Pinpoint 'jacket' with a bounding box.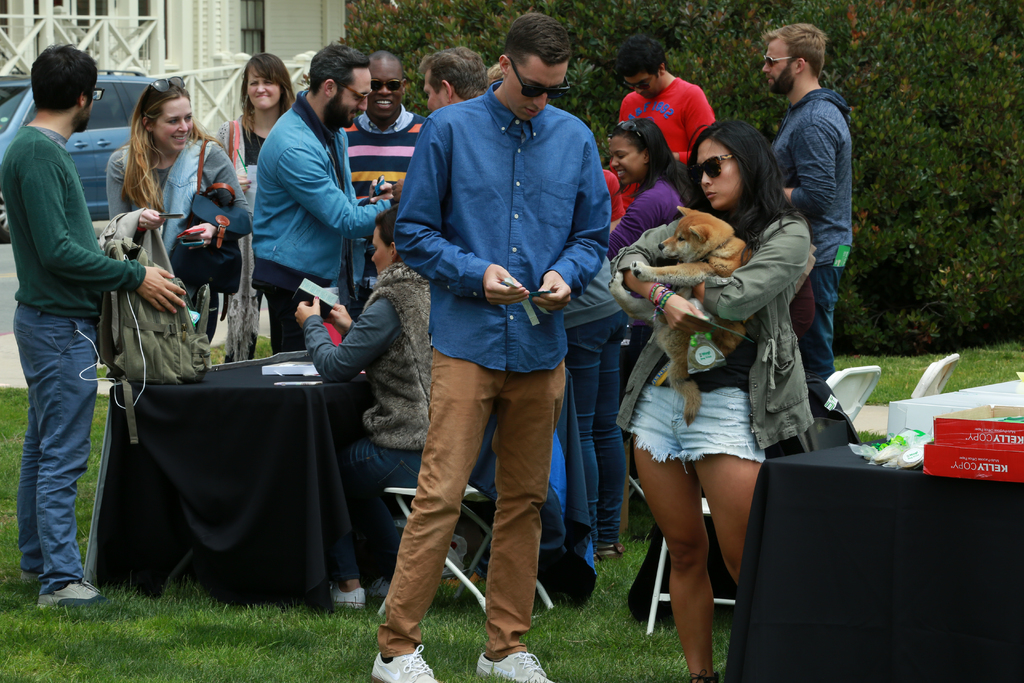
pyautogui.locateOnScreen(252, 88, 395, 309).
